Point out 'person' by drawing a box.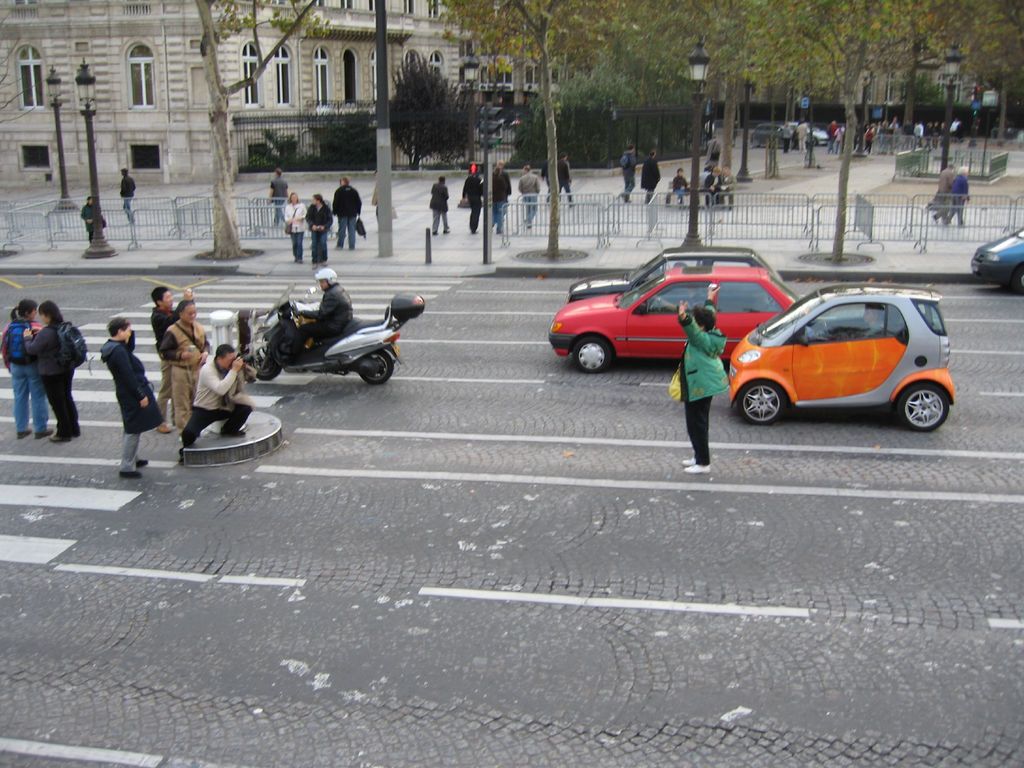
(269, 170, 290, 228).
